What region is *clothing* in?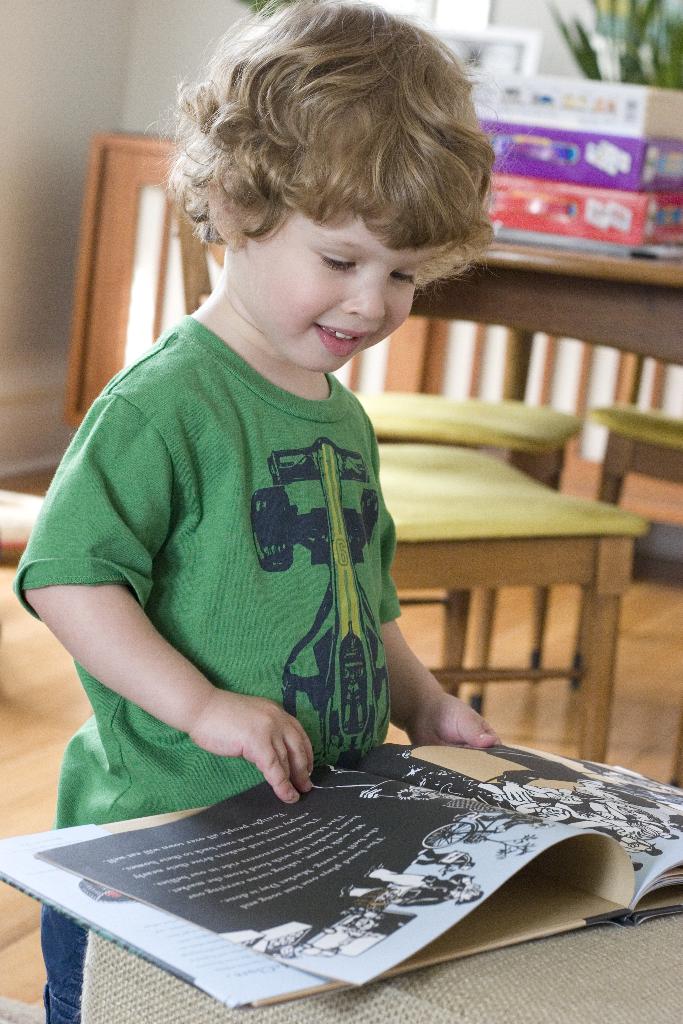
locate(40, 278, 466, 842).
